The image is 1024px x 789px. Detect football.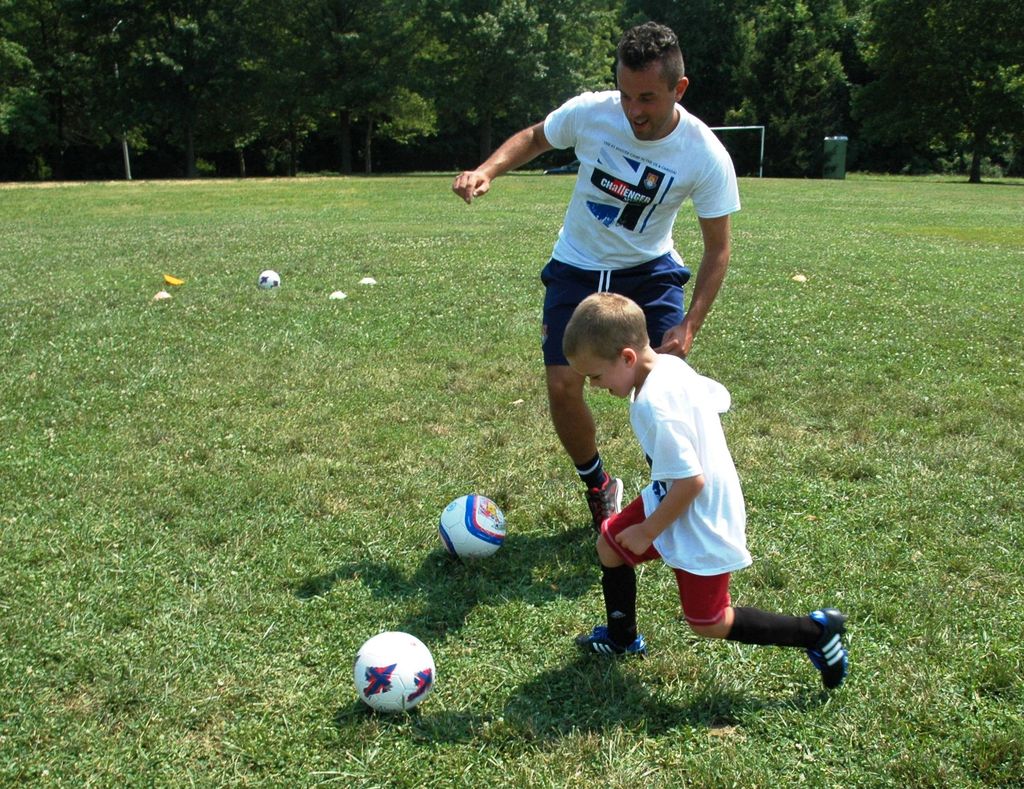
Detection: bbox=(349, 631, 439, 711).
